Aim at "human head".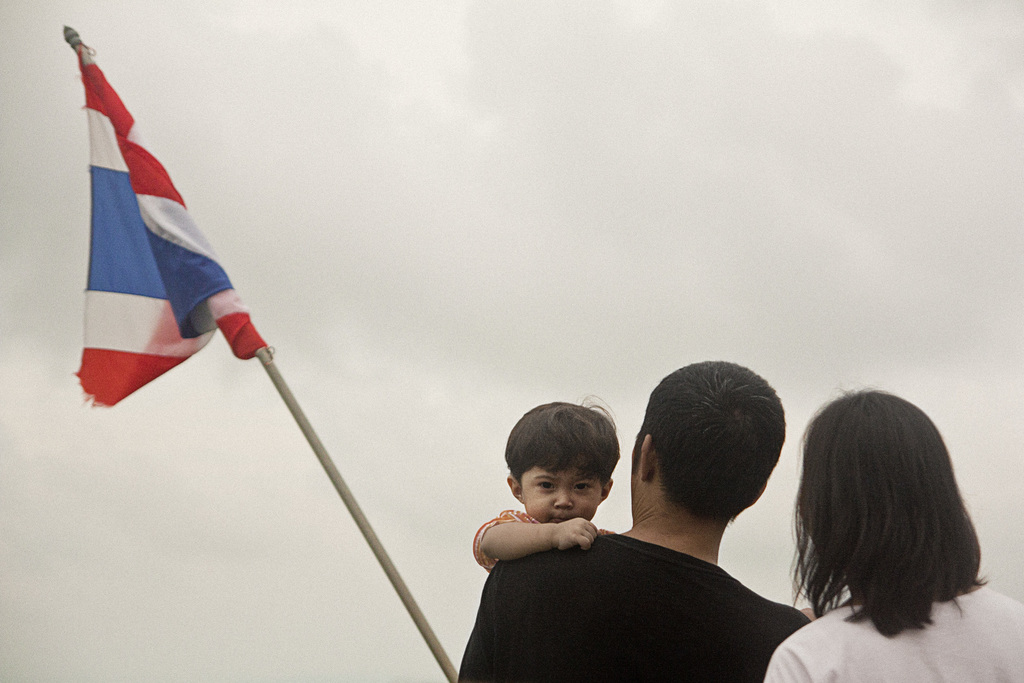
Aimed at 794:390:951:562.
